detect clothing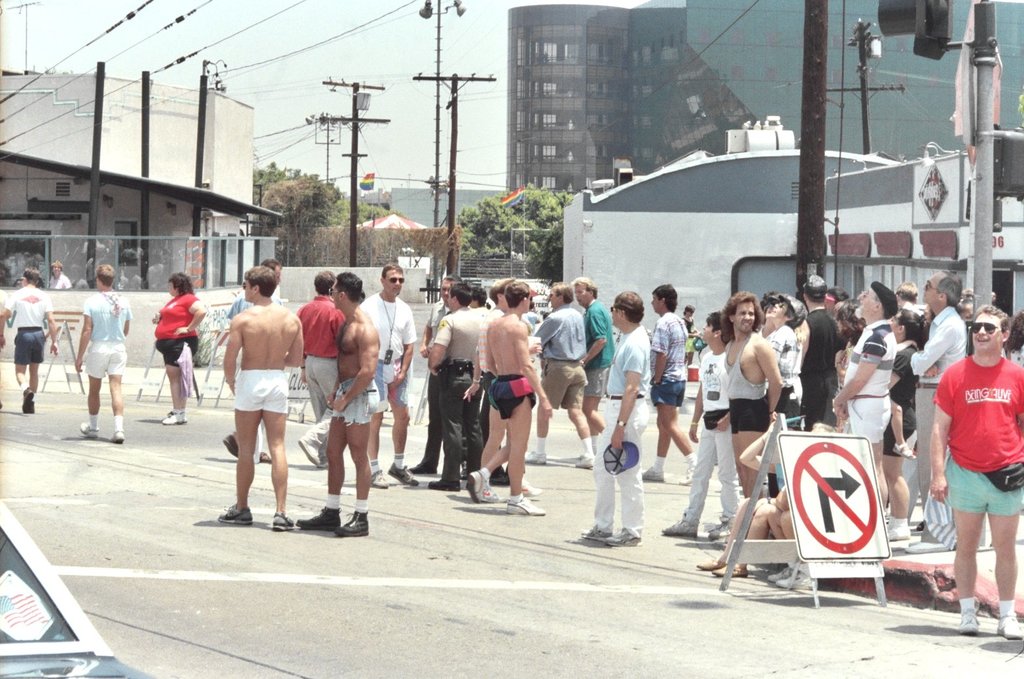
[766, 334, 802, 410]
